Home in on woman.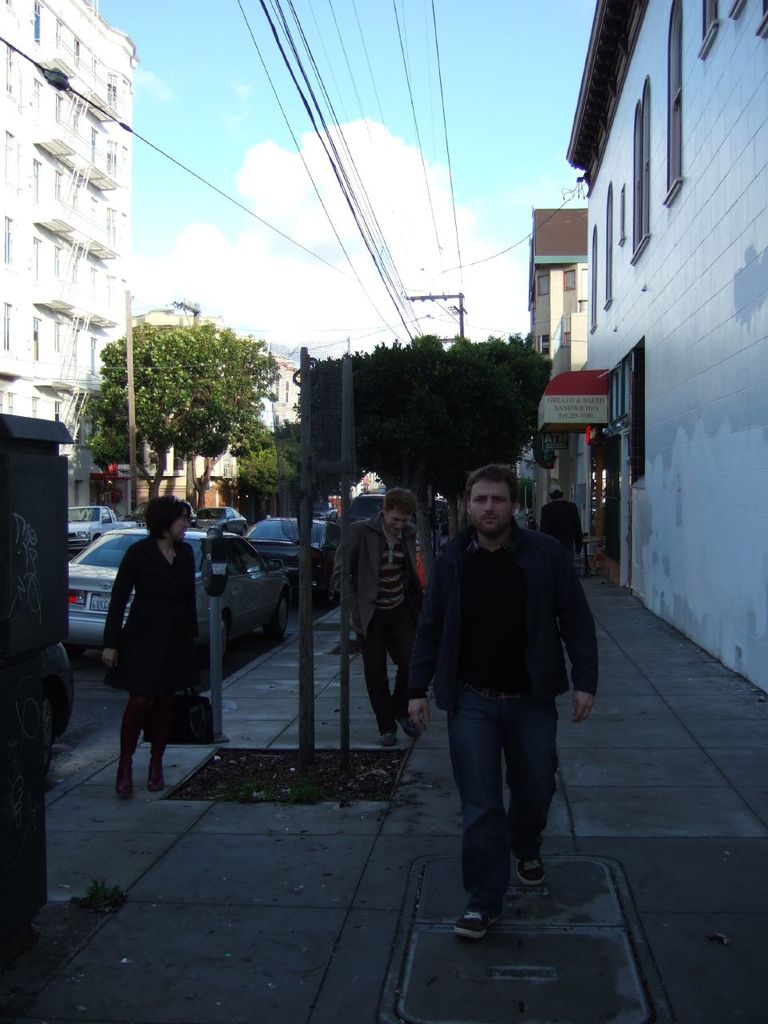
Homed in at [100,494,206,794].
